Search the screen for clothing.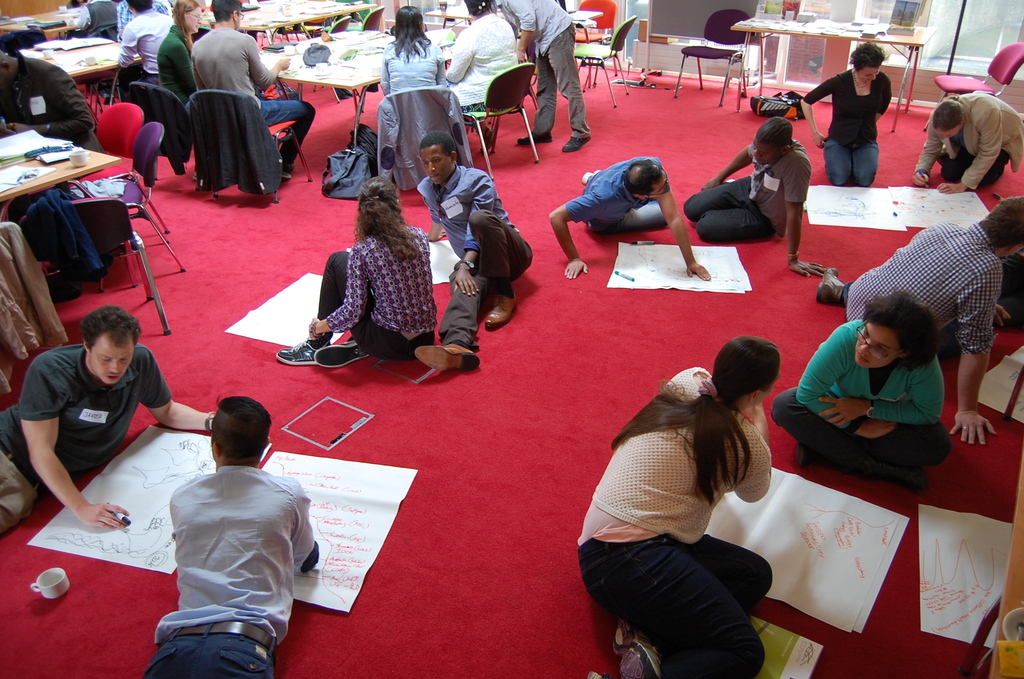
Found at rect(682, 143, 813, 245).
